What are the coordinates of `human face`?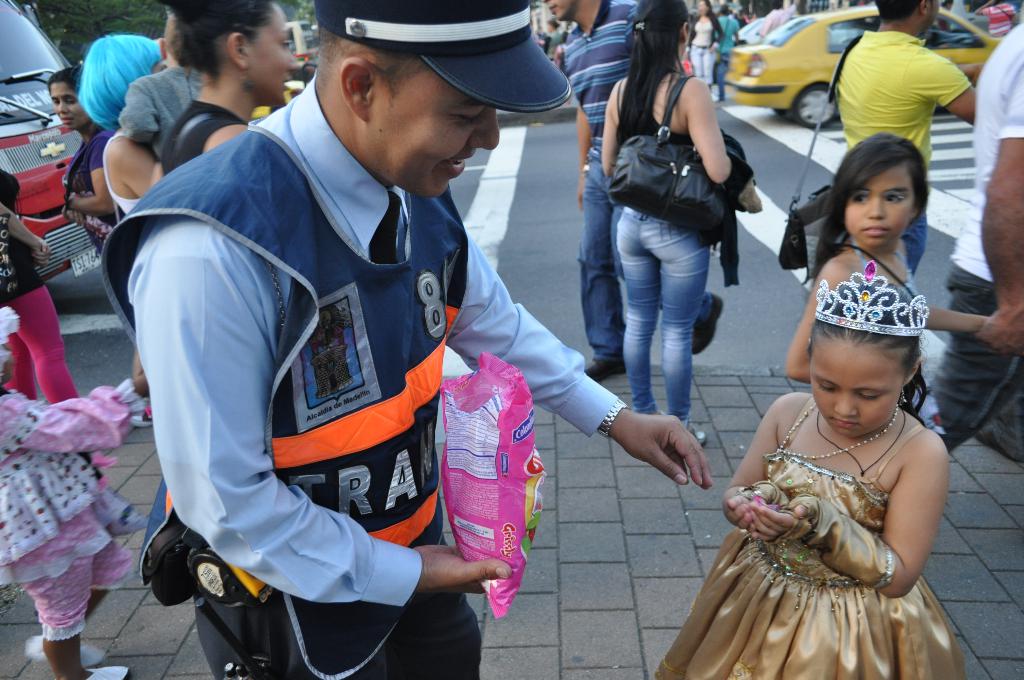
371, 70, 499, 197.
